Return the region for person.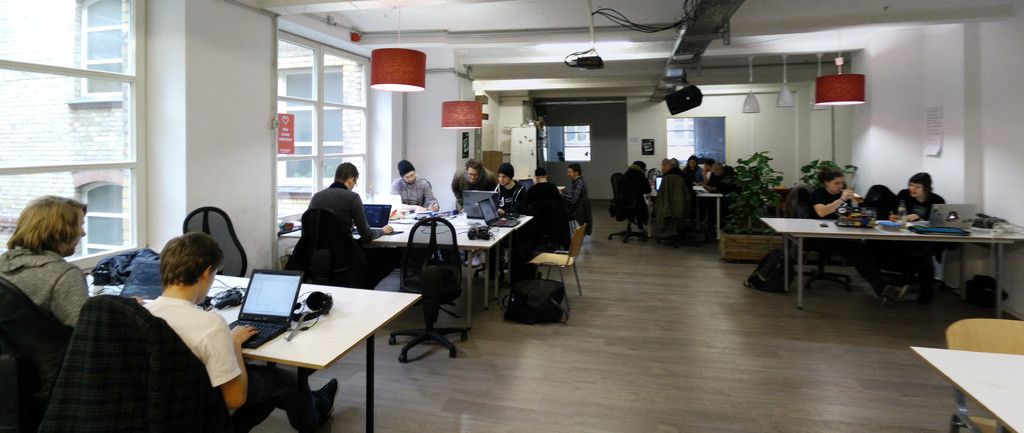
(393,155,439,212).
